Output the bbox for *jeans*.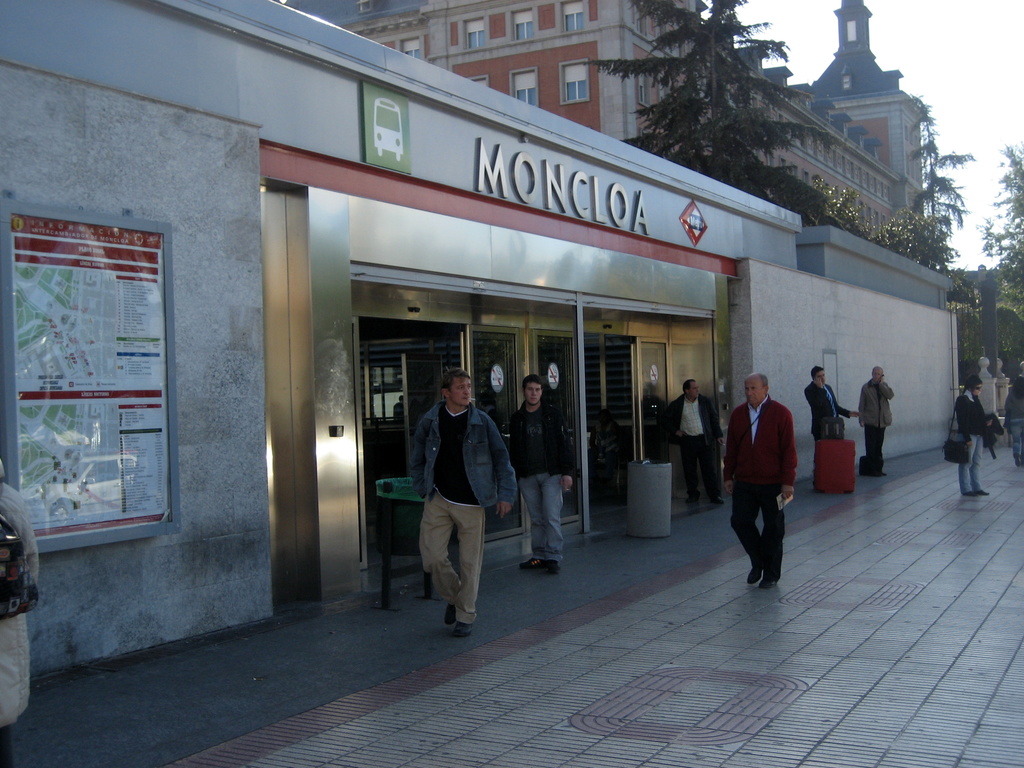
bbox(958, 435, 984, 490).
